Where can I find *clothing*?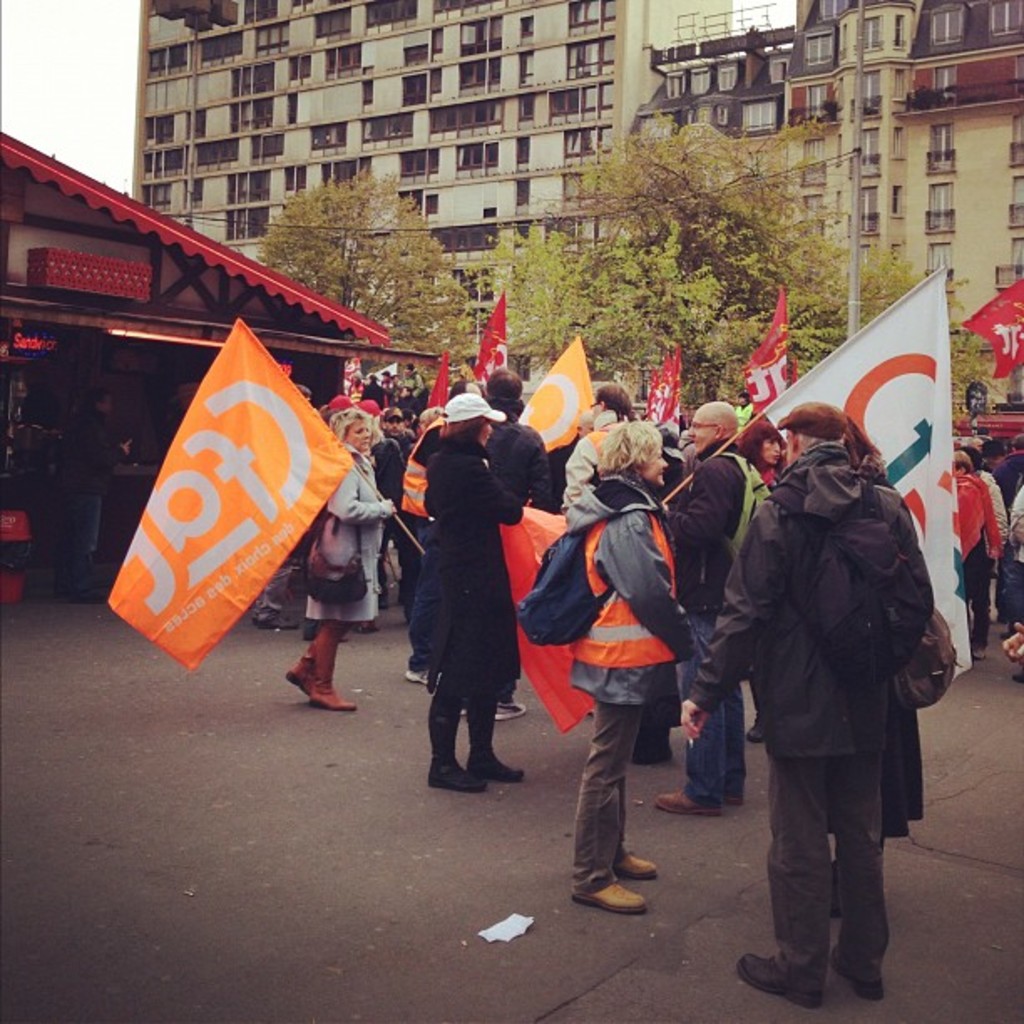
You can find it at locate(246, 550, 291, 634).
